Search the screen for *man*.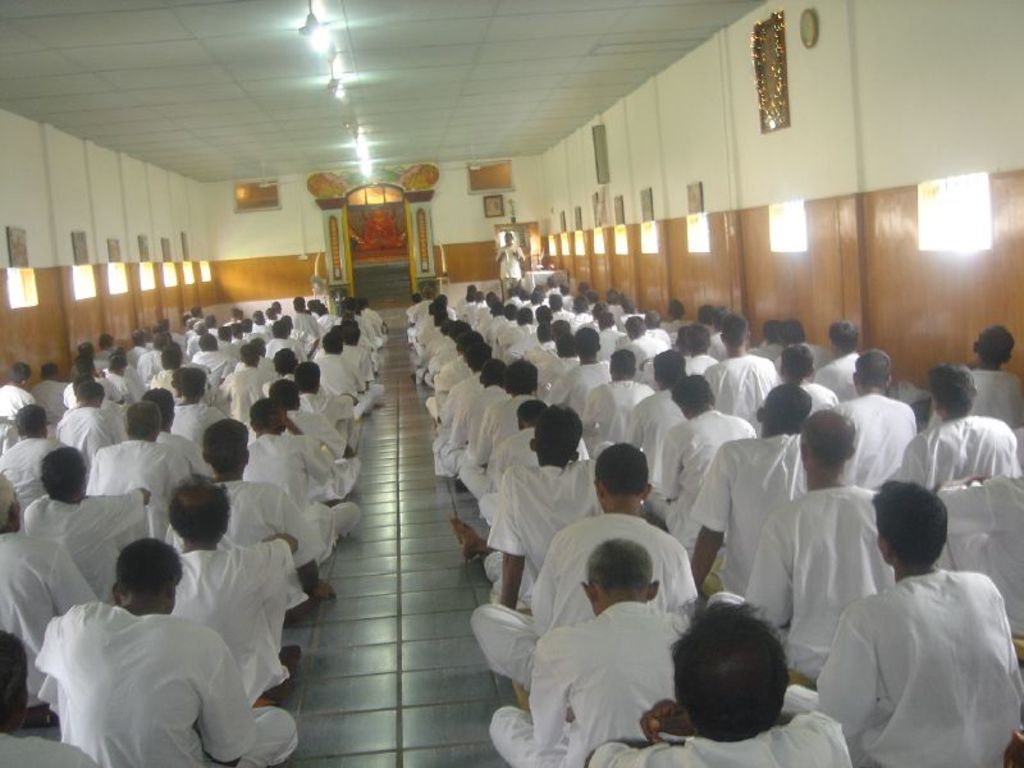
Found at 641/371/755/545.
